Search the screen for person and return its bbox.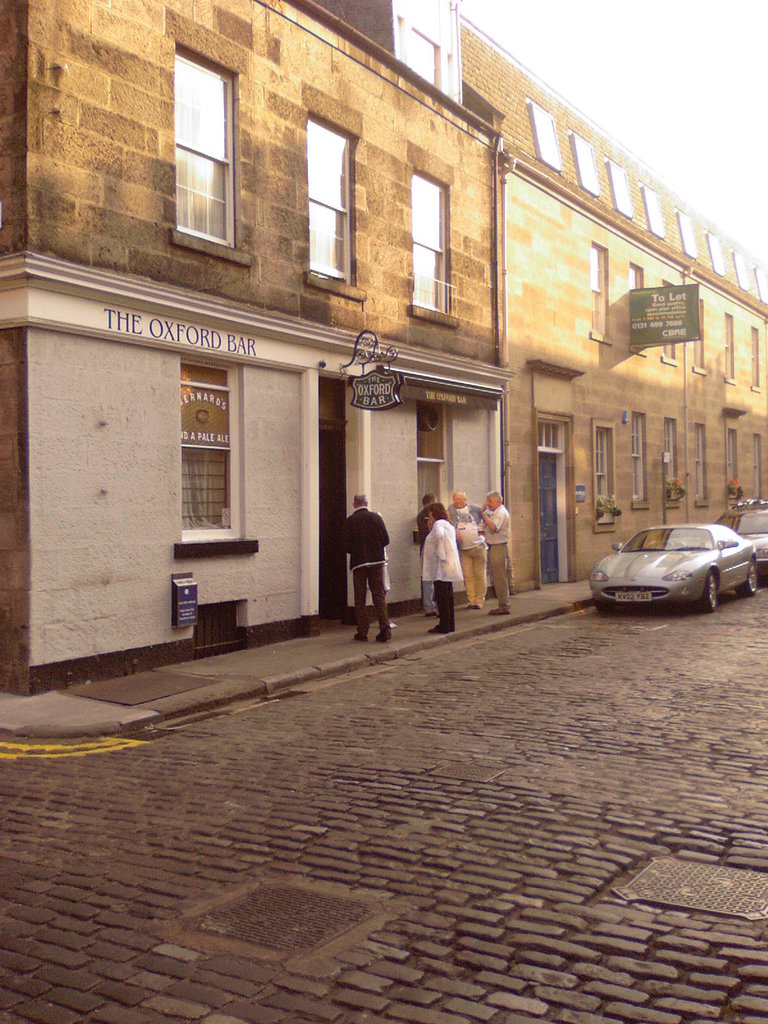
Found: box(415, 499, 439, 616).
